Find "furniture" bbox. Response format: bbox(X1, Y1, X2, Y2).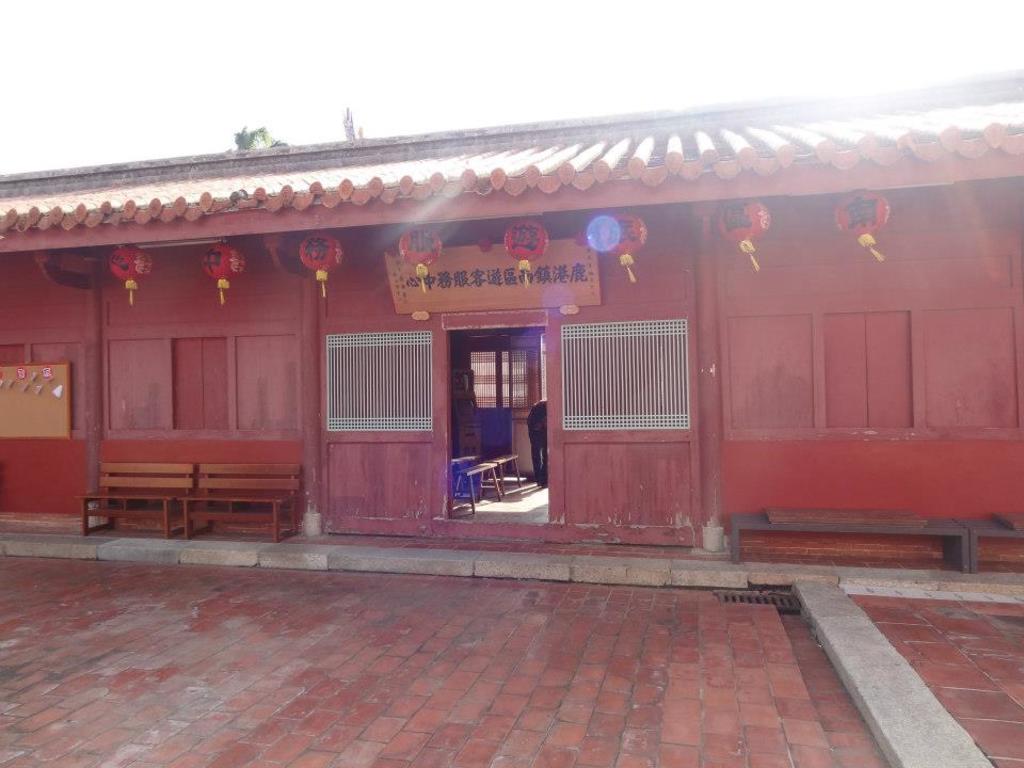
bbox(180, 467, 302, 540).
